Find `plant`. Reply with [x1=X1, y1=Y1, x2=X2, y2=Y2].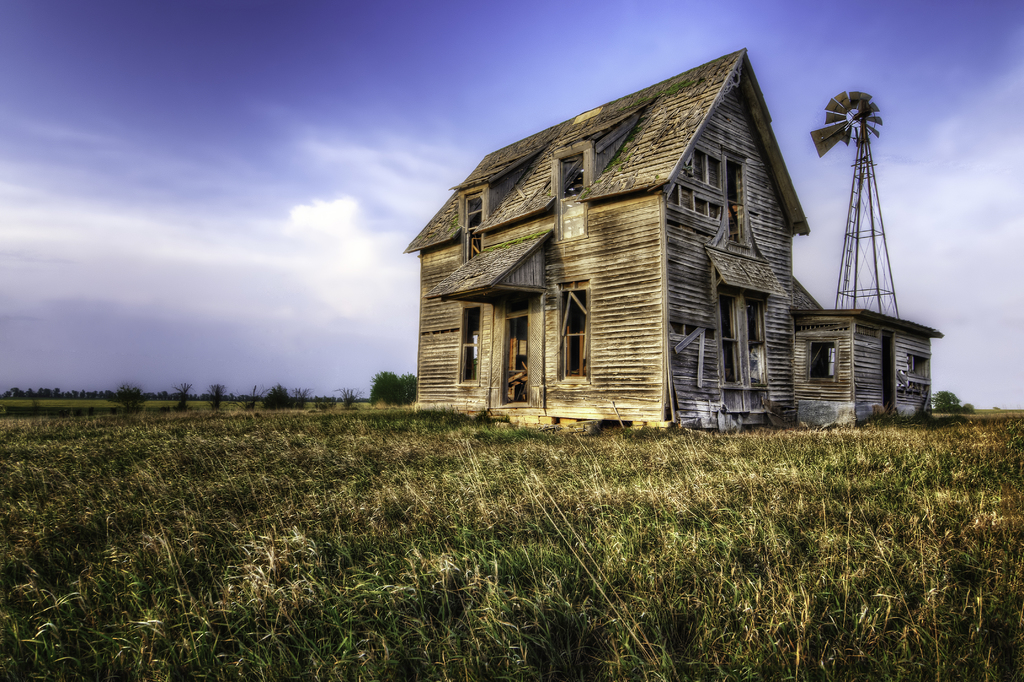
[x1=98, y1=379, x2=144, y2=412].
